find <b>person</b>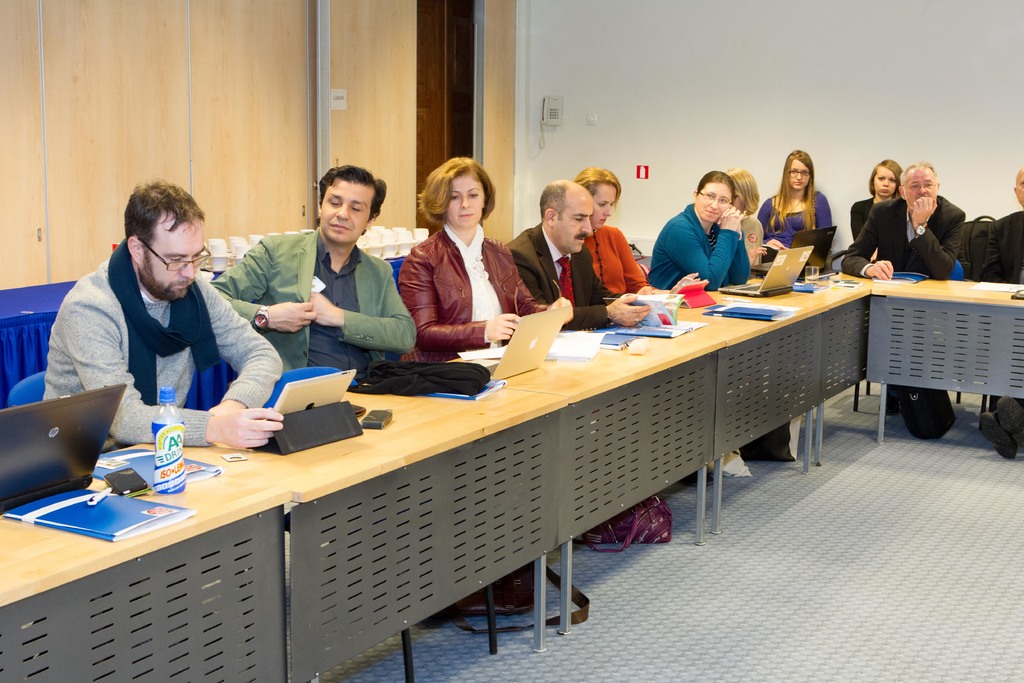
<bbox>506, 183, 648, 336</bbox>
